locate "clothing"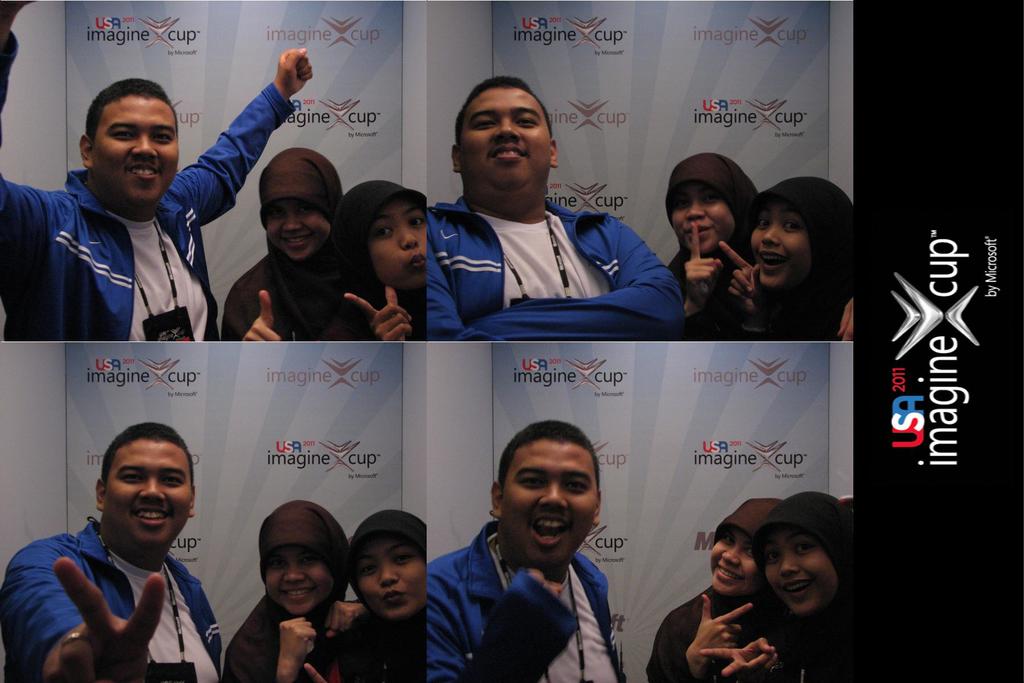
l=644, t=499, r=775, b=682
